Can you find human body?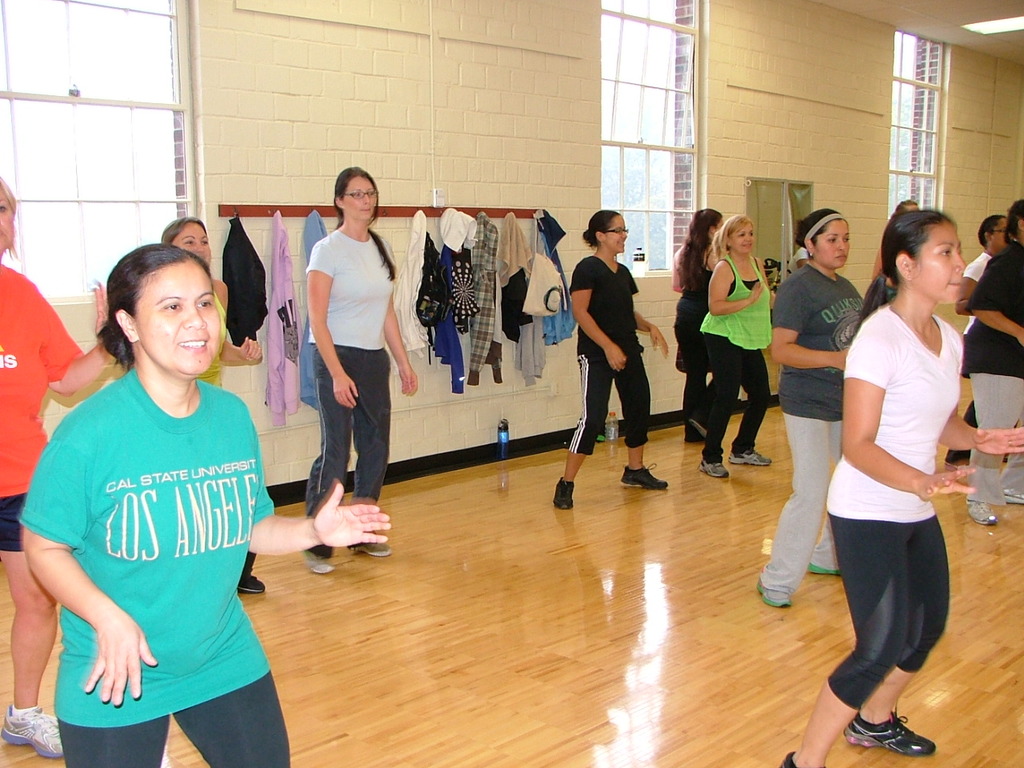
Yes, bounding box: {"left": 13, "top": 373, "right": 391, "bottom": 767}.
